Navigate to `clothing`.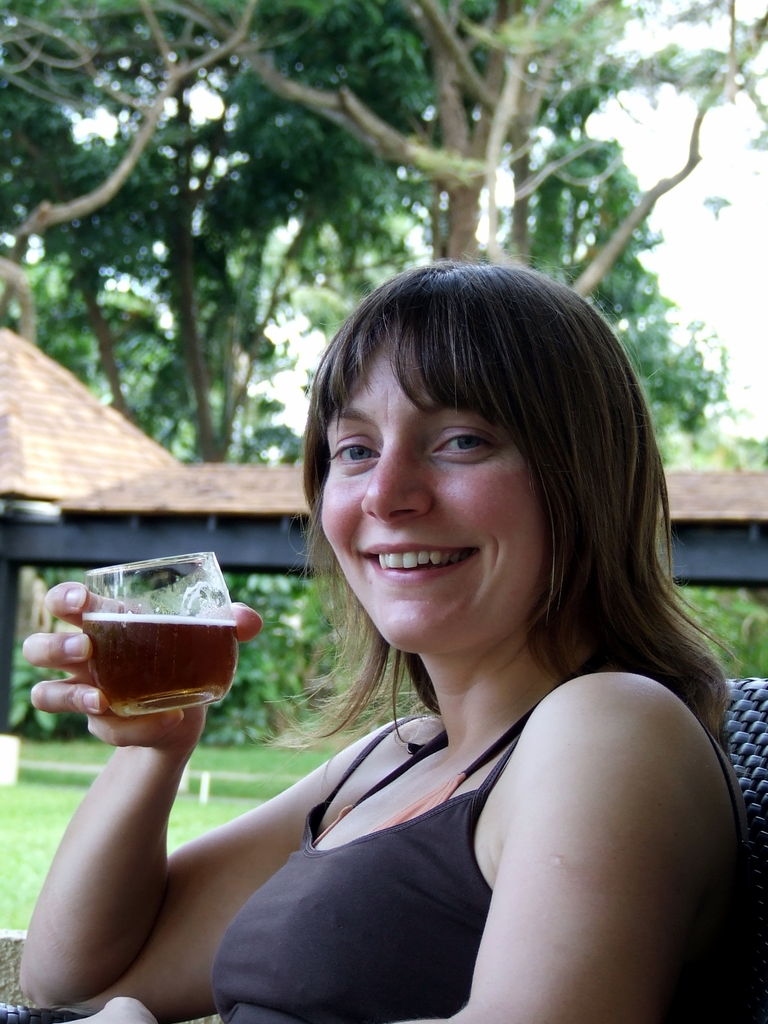
Navigation target: [left=189, top=598, right=713, bottom=1000].
